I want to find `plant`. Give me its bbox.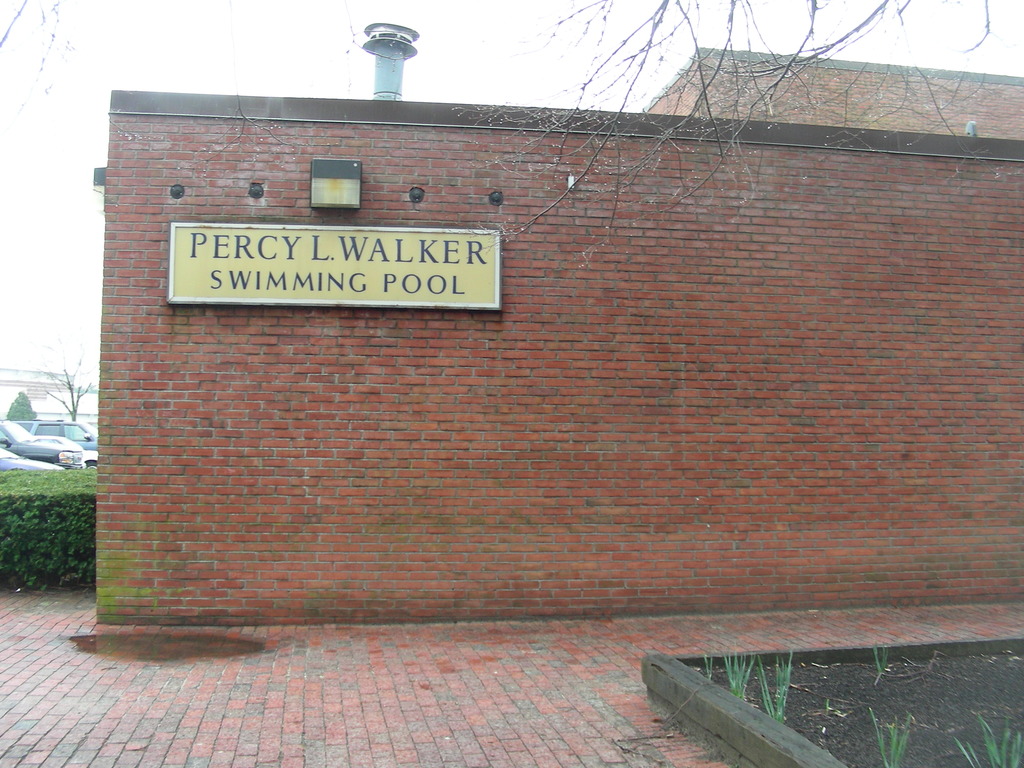
bbox=[953, 708, 1023, 767].
